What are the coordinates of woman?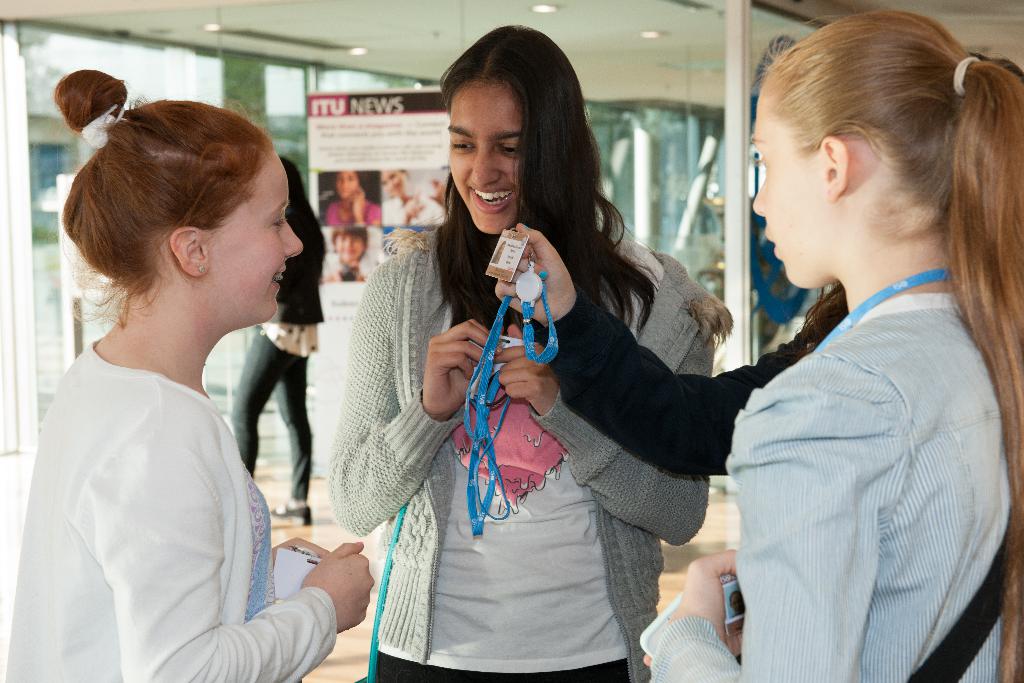
<region>1, 63, 374, 681</region>.
